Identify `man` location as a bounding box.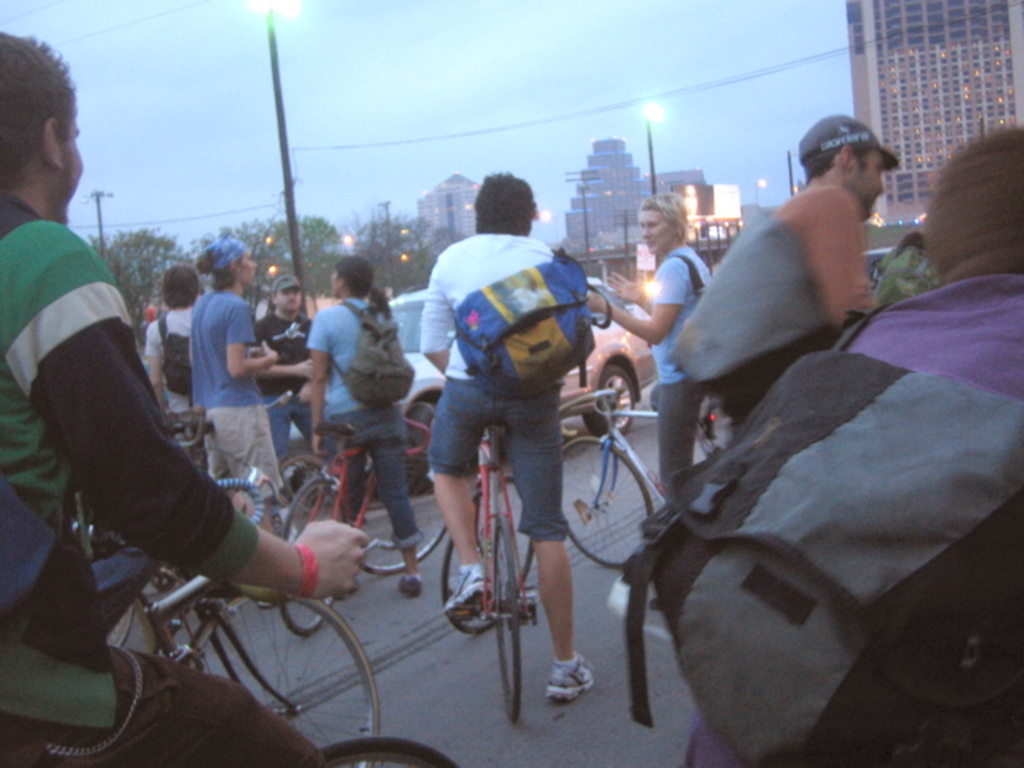
<region>626, 136, 929, 443</region>.
